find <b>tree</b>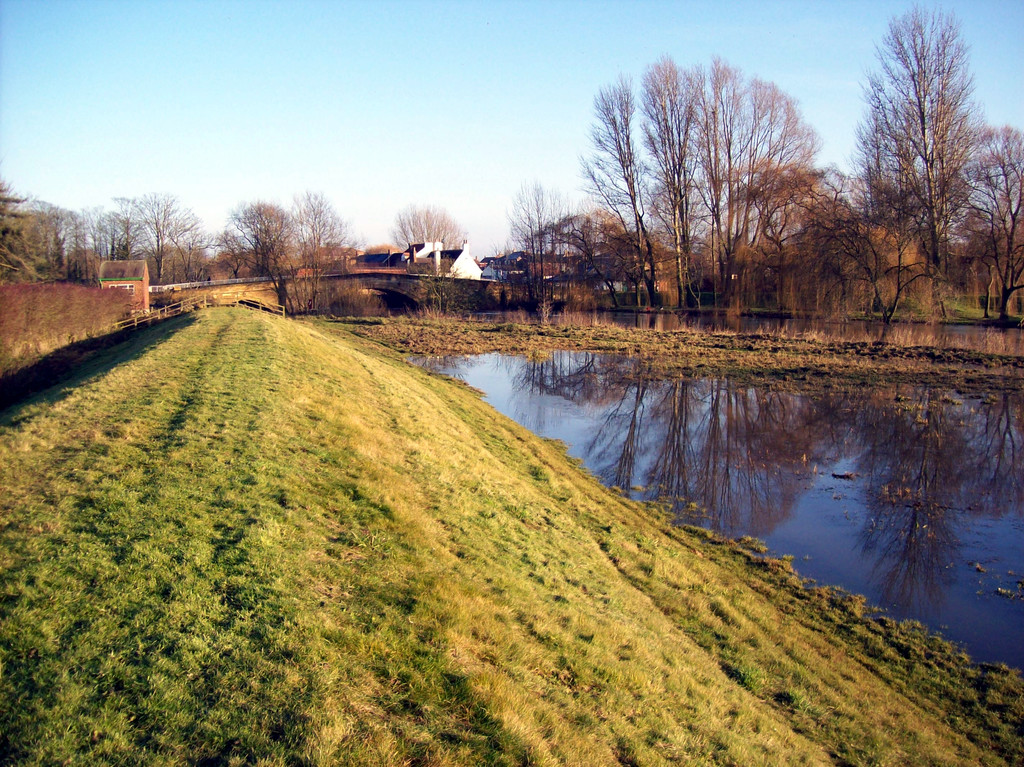
locate(399, 206, 468, 254)
